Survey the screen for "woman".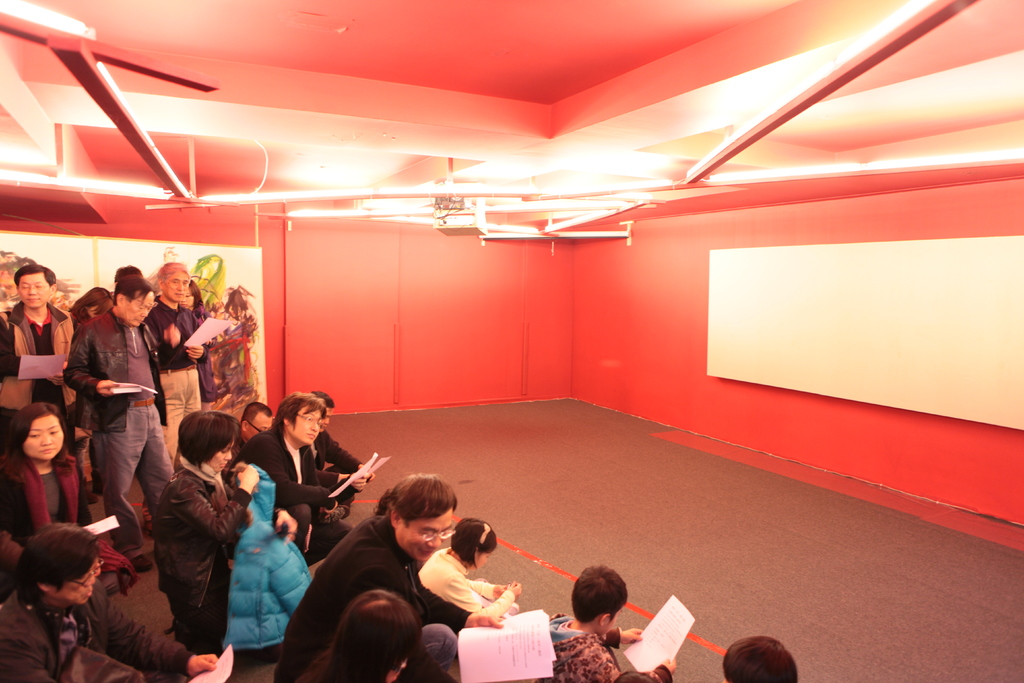
Survey found: region(175, 277, 223, 415).
